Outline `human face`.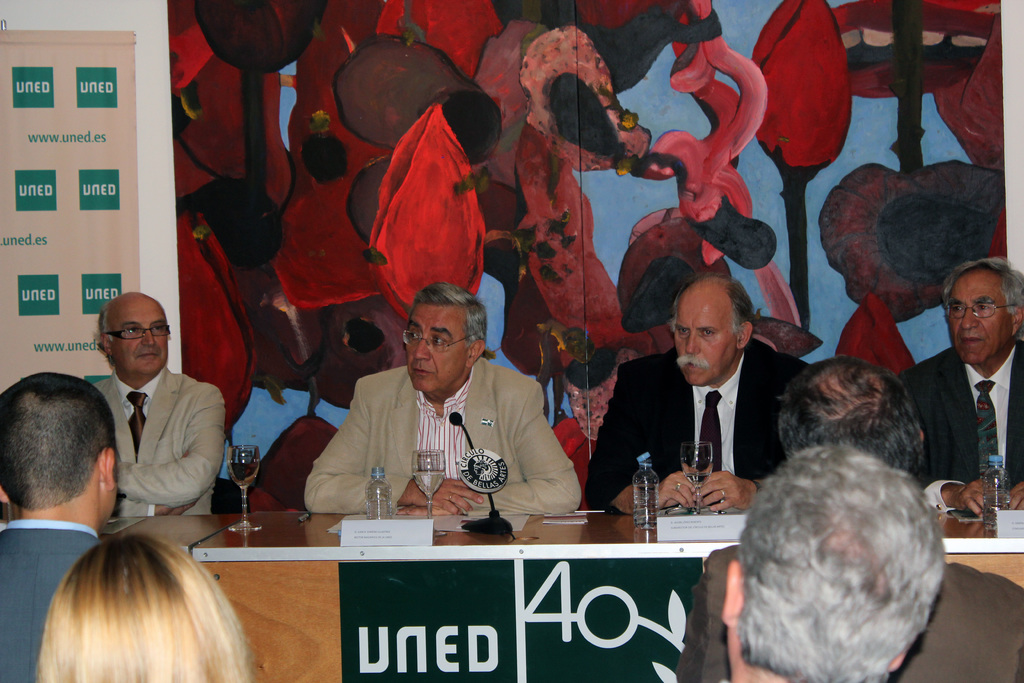
Outline: 675/290/736/388.
